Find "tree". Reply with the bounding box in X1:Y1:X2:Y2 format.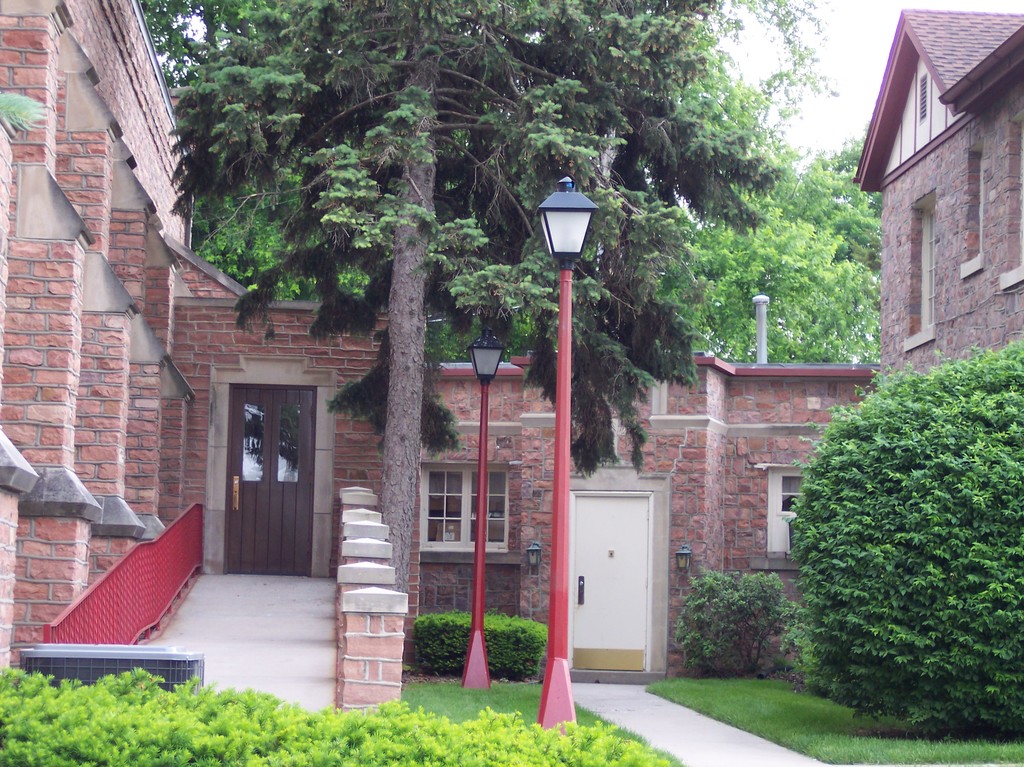
170:0:792:613.
